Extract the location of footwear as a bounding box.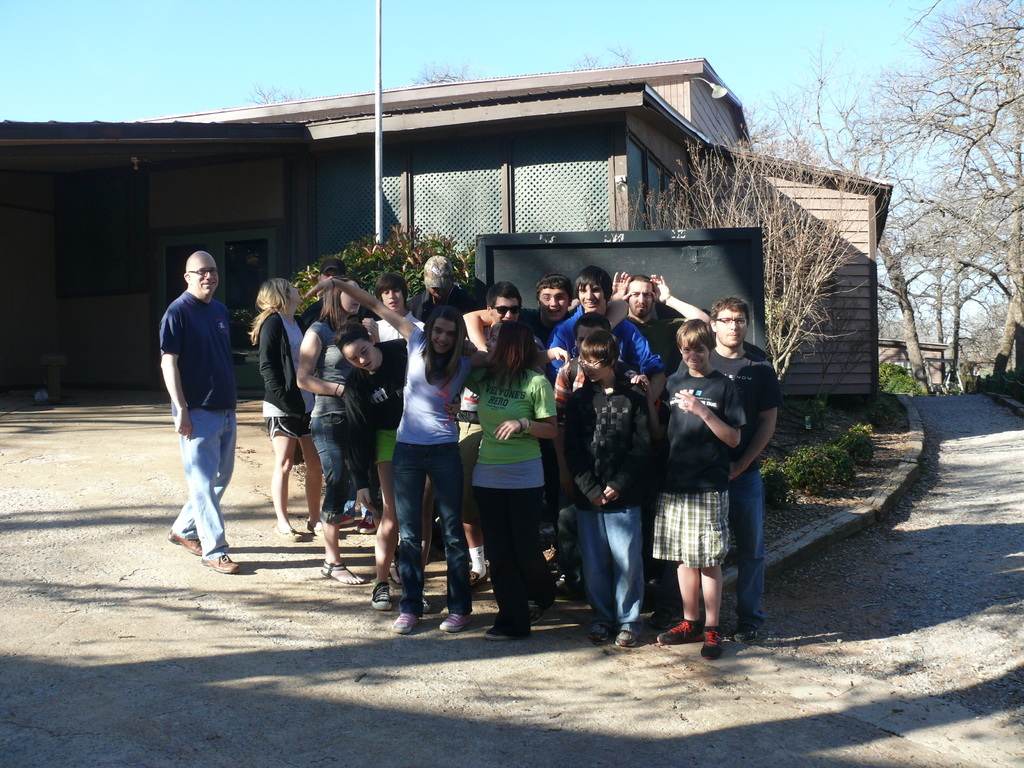
<region>436, 609, 475, 633</region>.
